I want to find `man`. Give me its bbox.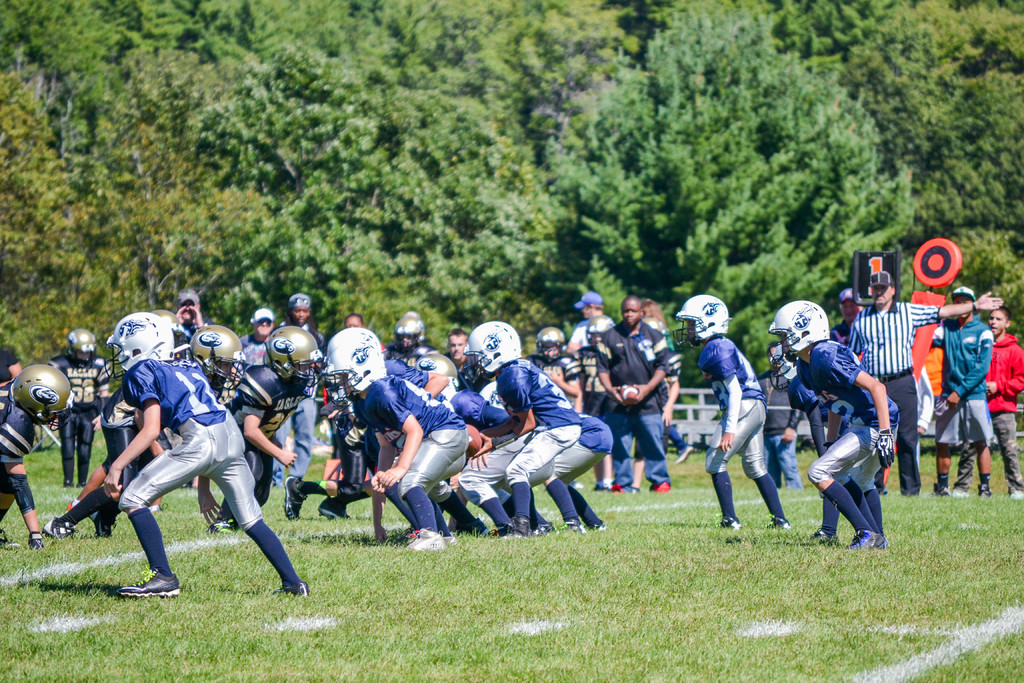
{"x1": 824, "y1": 292, "x2": 891, "y2": 468}.
